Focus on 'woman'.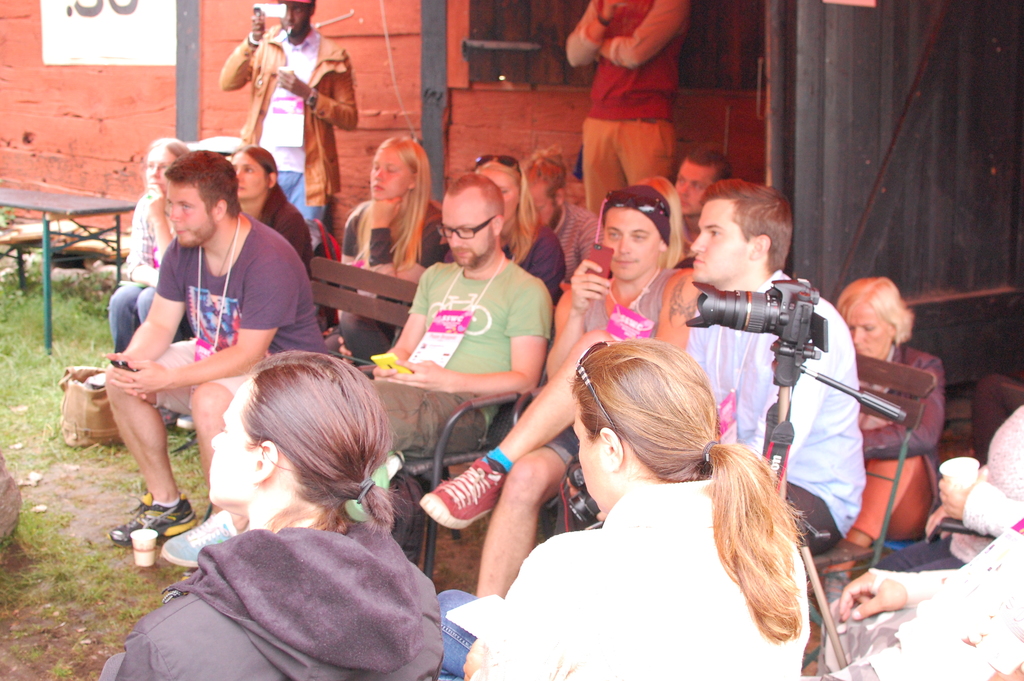
Focused at [x1=475, y1=152, x2=568, y2=304].
